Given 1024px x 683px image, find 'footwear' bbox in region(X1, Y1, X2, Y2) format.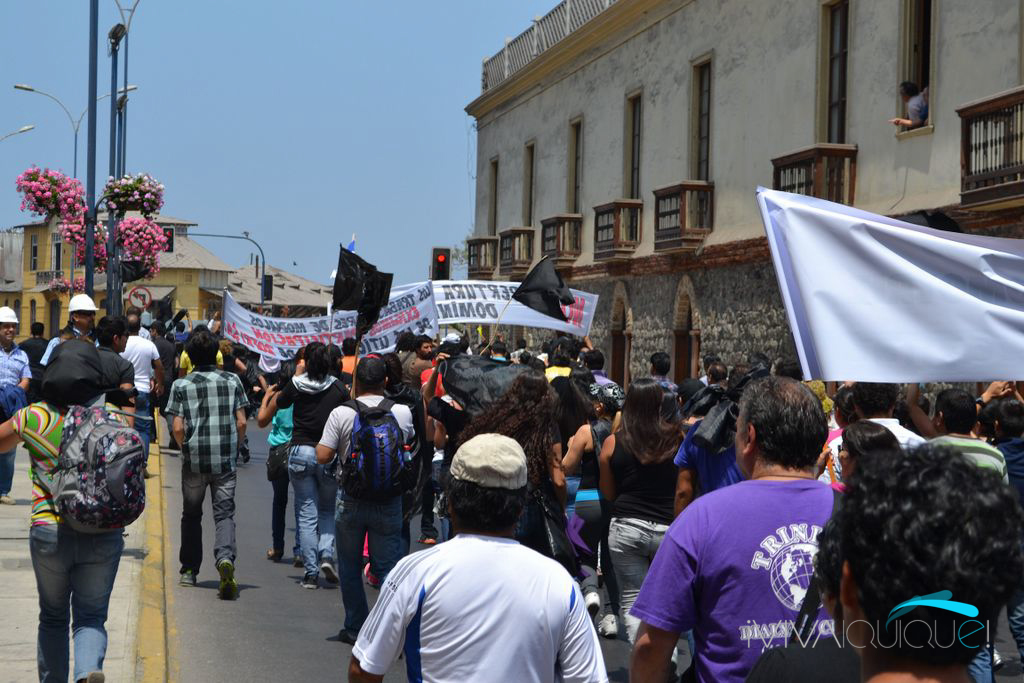
region(584, 594, 600, 620).
